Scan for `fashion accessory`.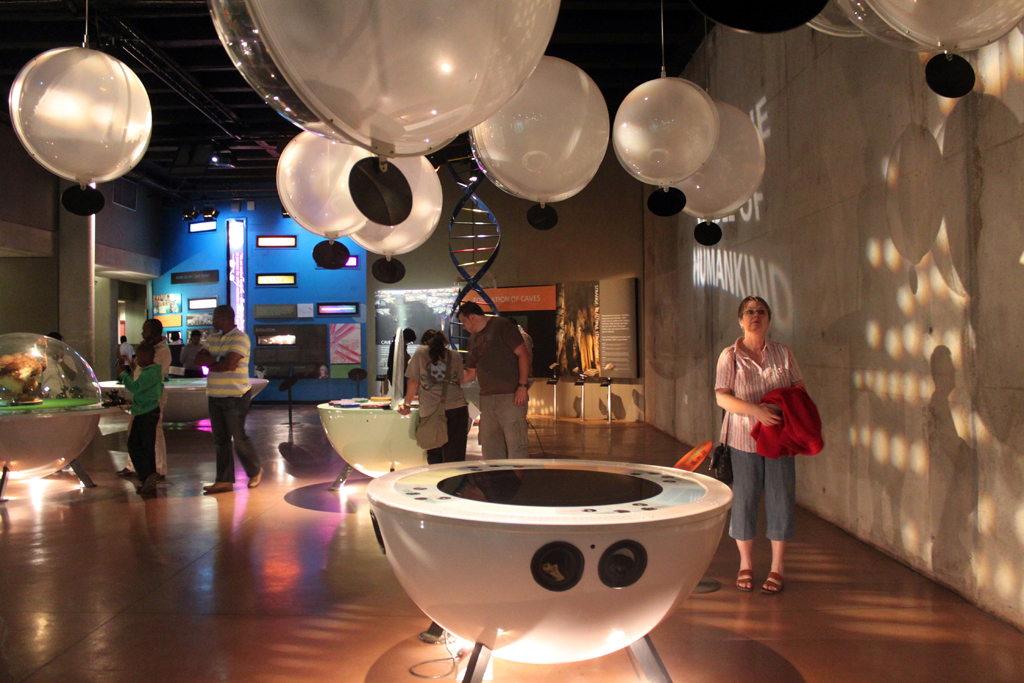
Scan result: [203,479,235,492].
